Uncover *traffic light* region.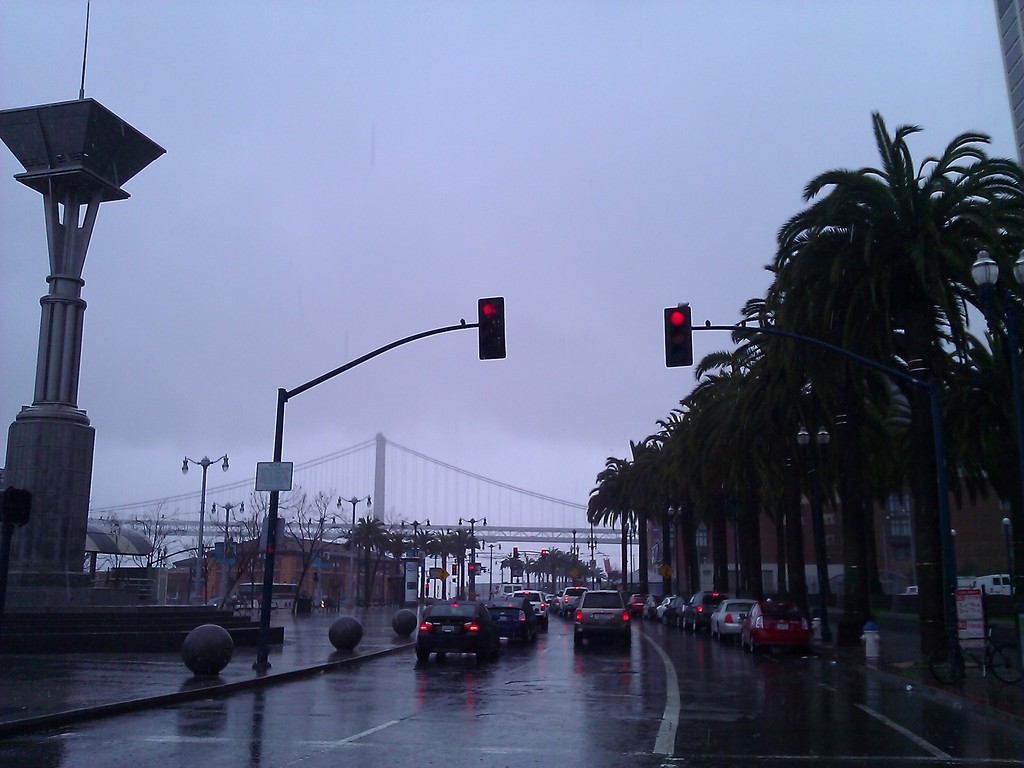
Uncovered: <box>541,549,547,561</box>.
